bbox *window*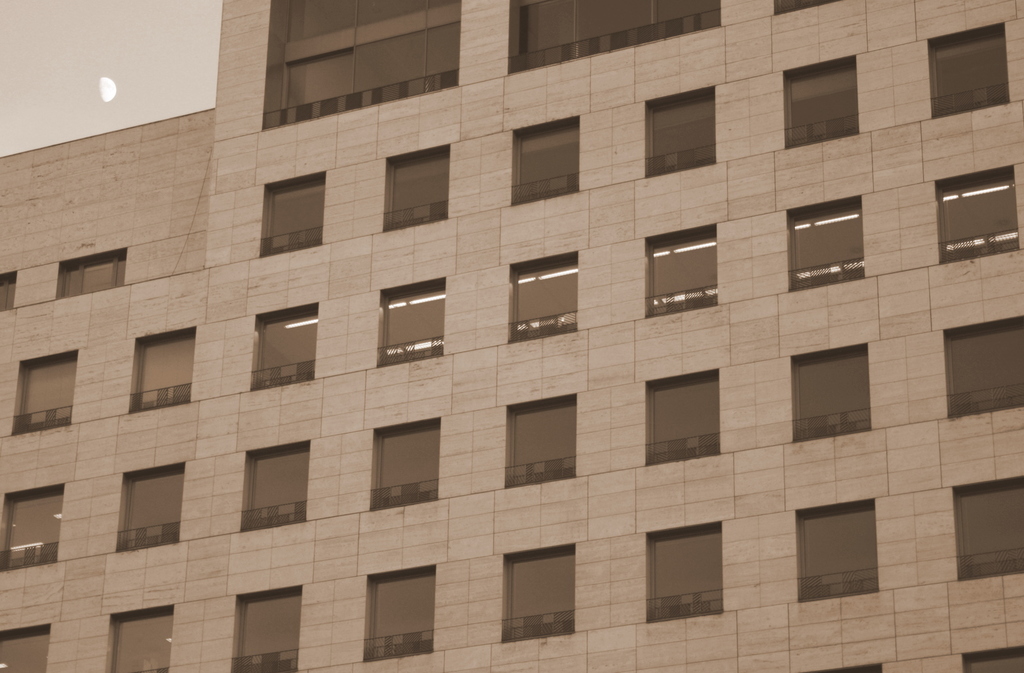
left=56, top=244, right=125, bottom=295
